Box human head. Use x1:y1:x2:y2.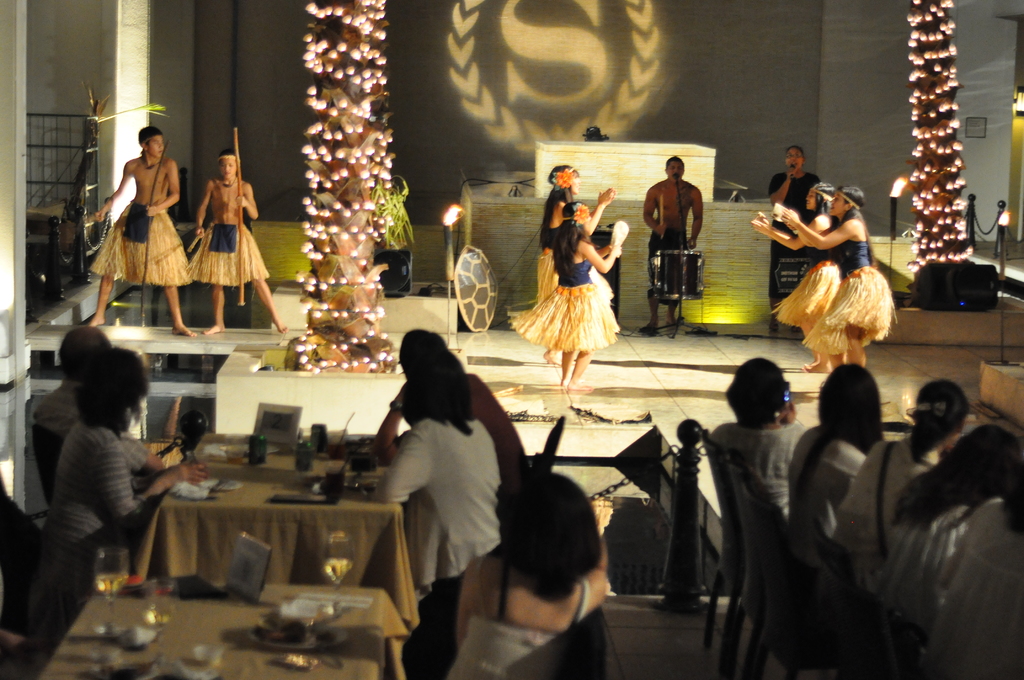
551:166:582:193.
